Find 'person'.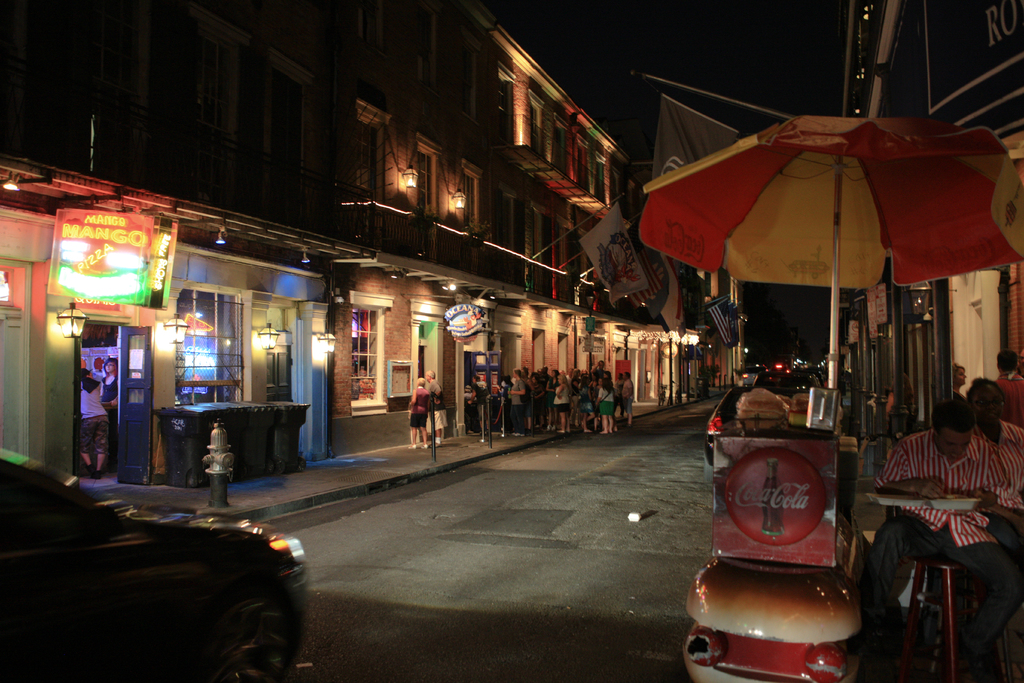
78/365/110/478.
